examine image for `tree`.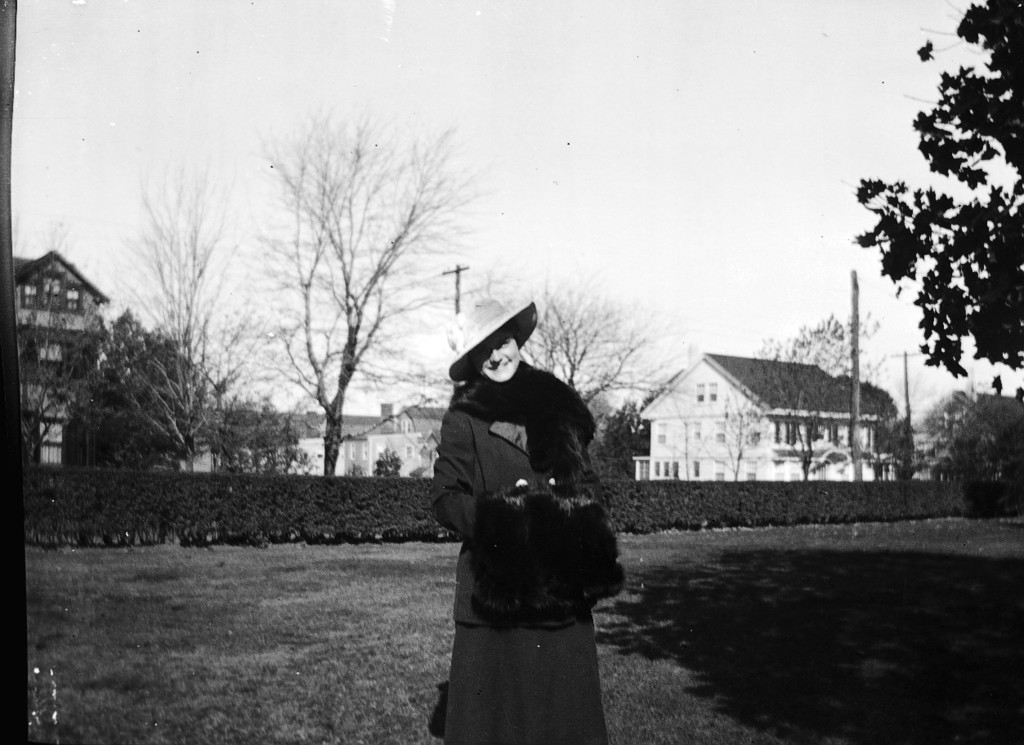
Examination result: pyautogui.locateOnScreen(840, 0, 1023, 376).
